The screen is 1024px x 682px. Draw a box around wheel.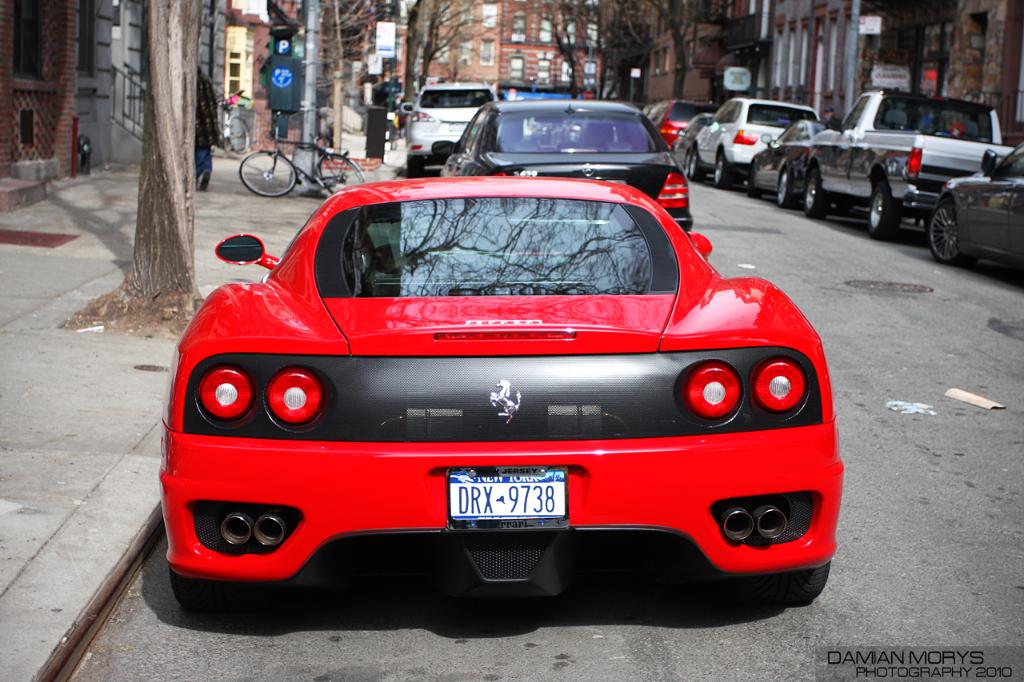
rect(746, 170, 762, 198).
